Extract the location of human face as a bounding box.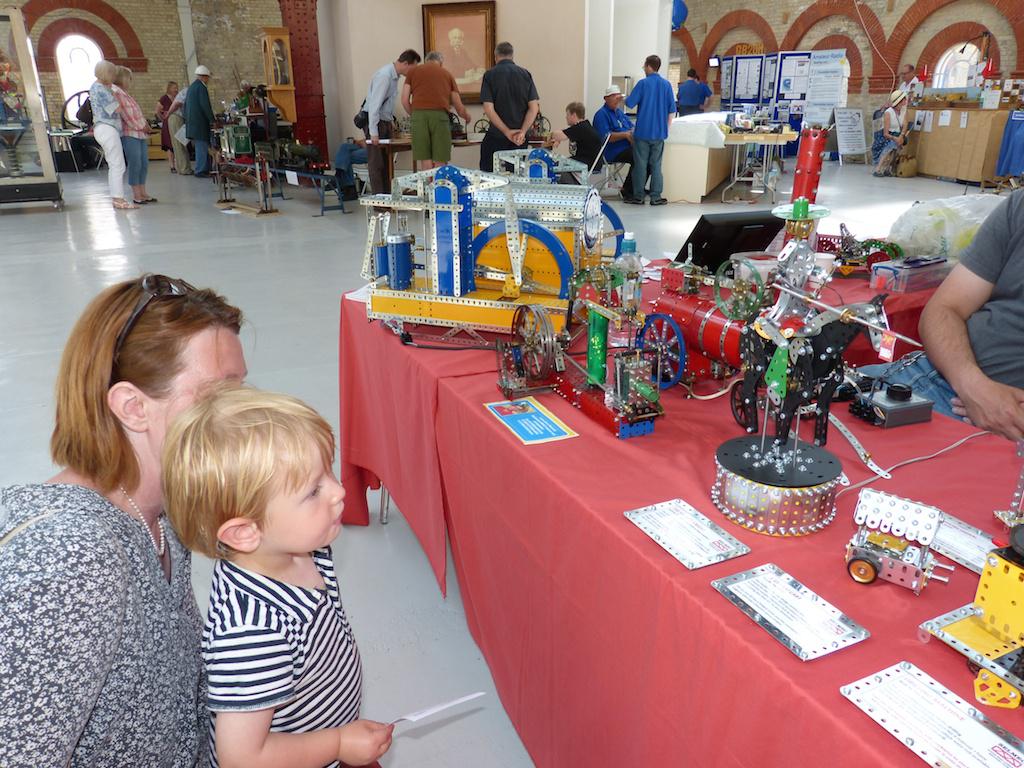
BBox(148, 325, 249, 465).
